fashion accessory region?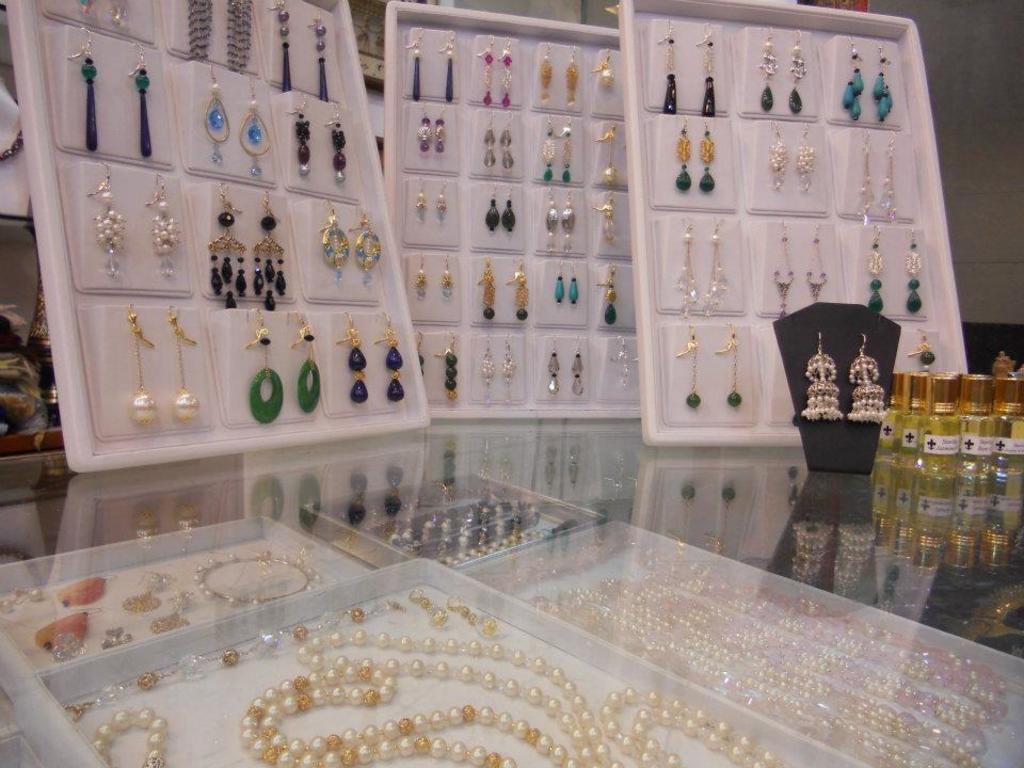
[290, 310, 322, 412]
